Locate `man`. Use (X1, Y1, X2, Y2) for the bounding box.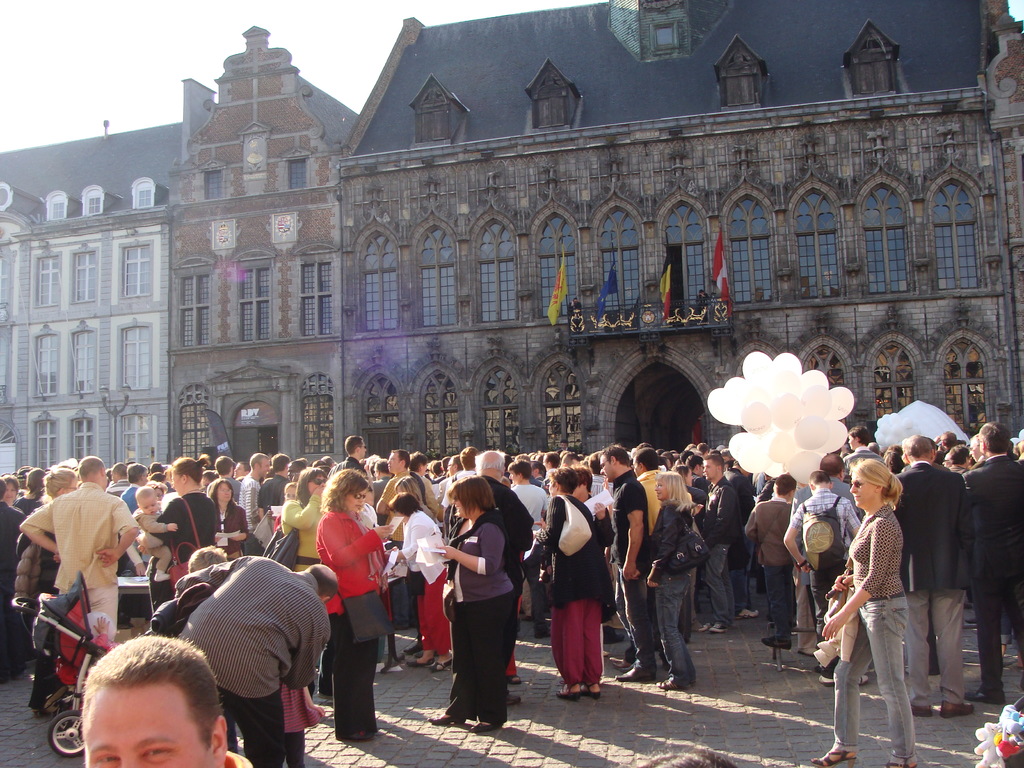
(170, 558, 348, 764).
